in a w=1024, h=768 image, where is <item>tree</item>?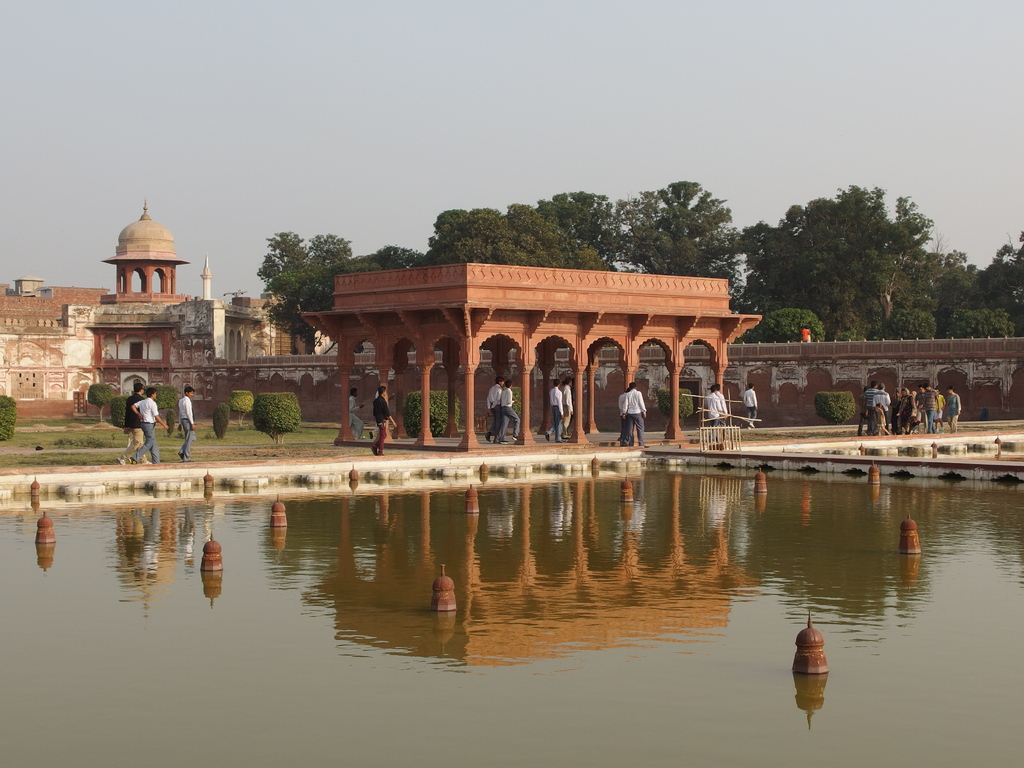
bbox=[331, 241, 429, 280].
